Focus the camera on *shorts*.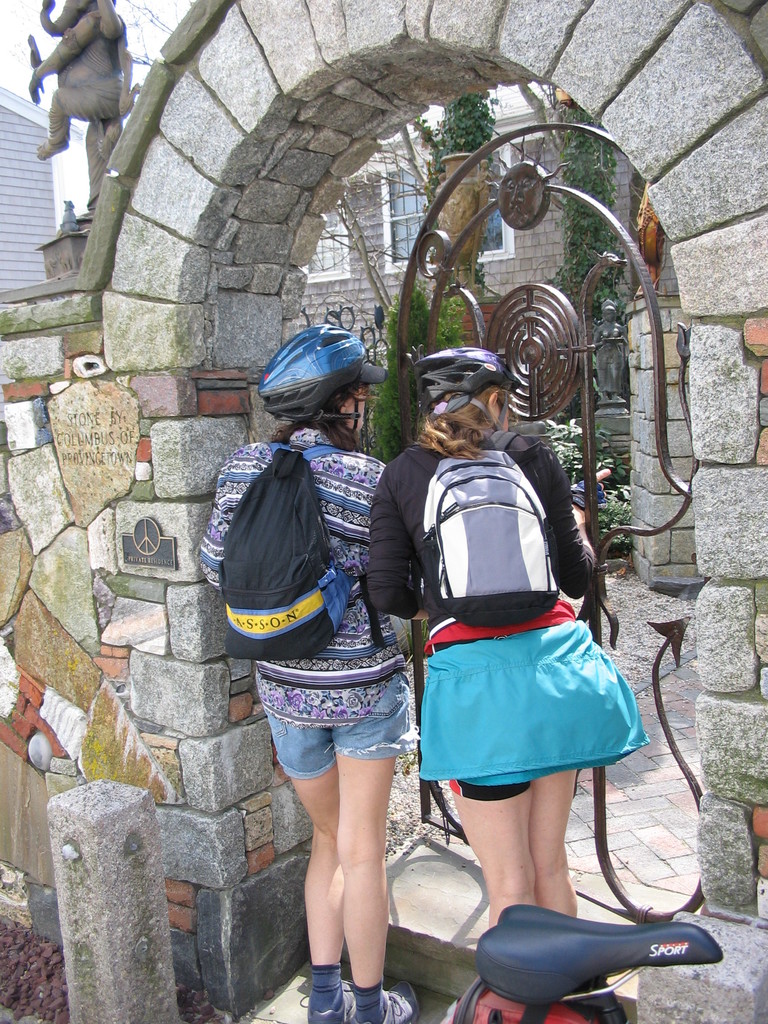
Focus region: x1=450, y1=783, x2=537, y2=796.
